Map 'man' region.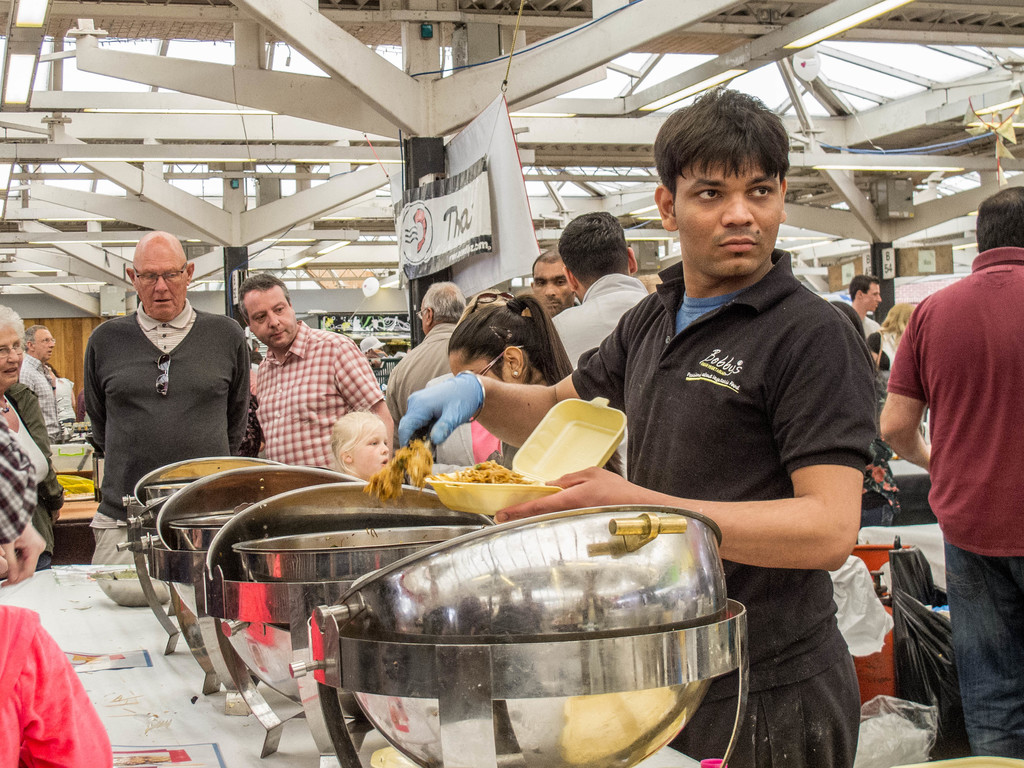
Mapped to x1=394 y1=83 x2=880 y2=767.
